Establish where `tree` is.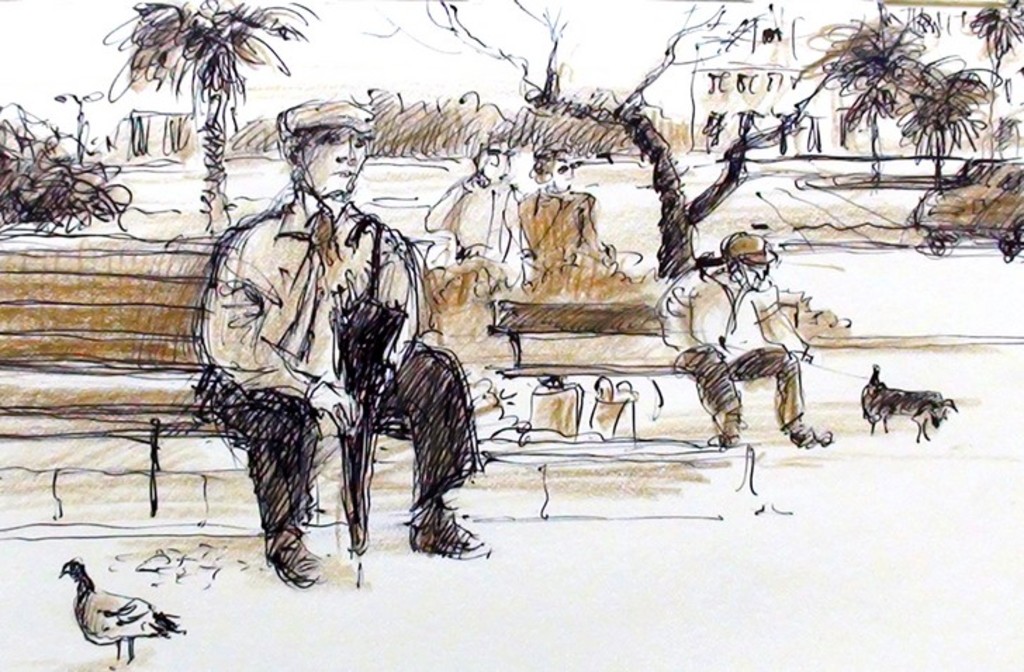
Established at [975,0,1023,84].
